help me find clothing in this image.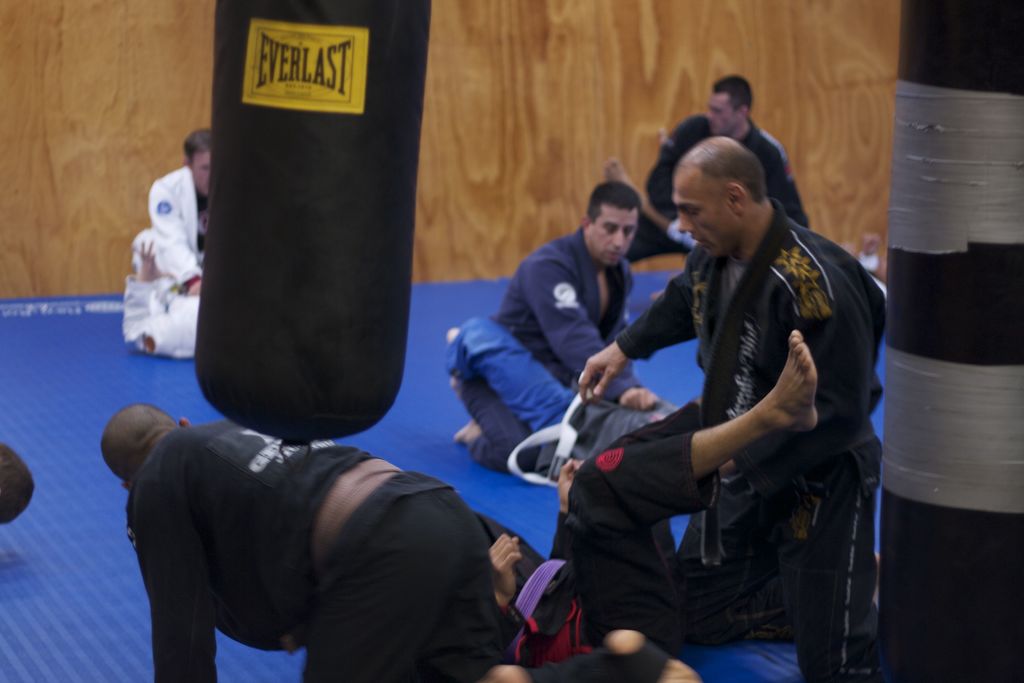
Found it: {"left": 121, "top": 416, "right": 511, "bottom": 682}.
